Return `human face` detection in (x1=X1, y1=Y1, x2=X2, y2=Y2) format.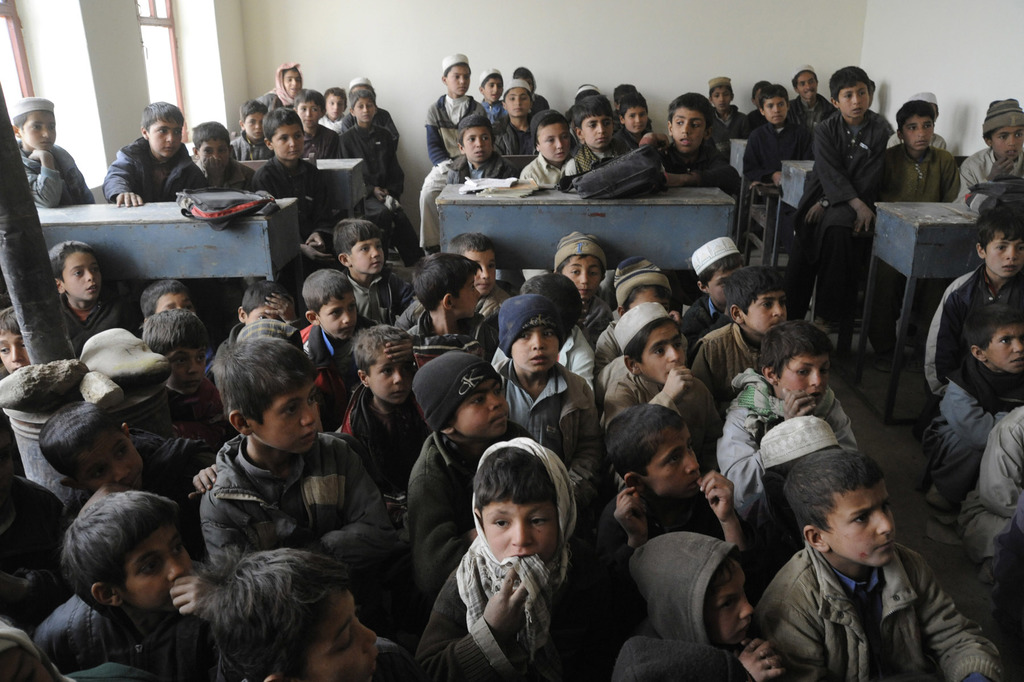
(x1=469, y1=251, x2=497, y2=295).
